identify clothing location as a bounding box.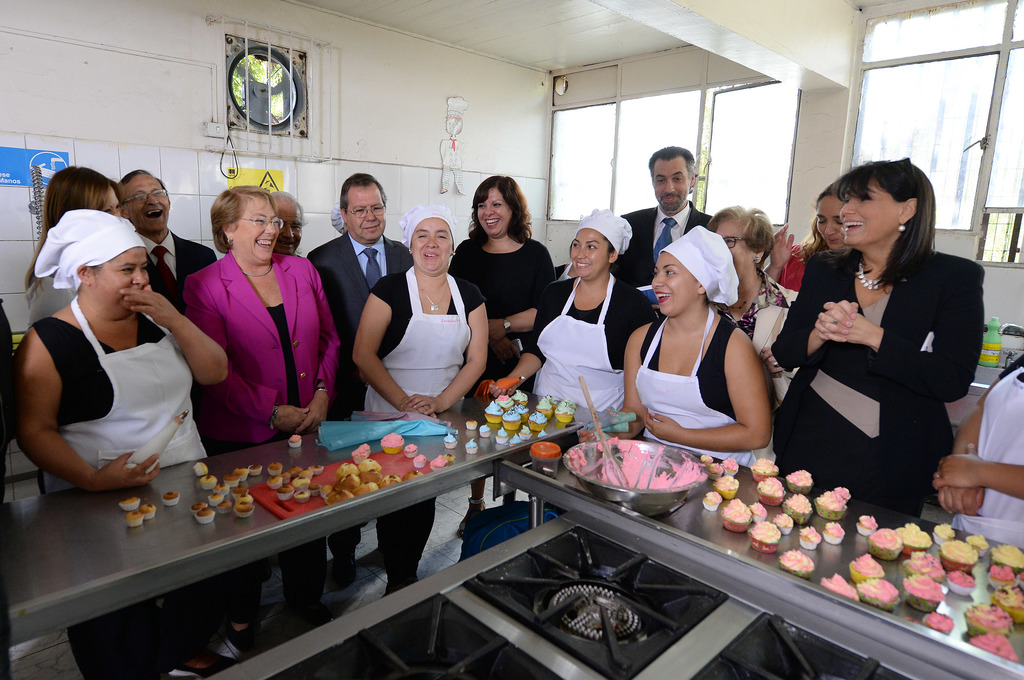
(x1=309, y1=228, x2=413, y2=420).
